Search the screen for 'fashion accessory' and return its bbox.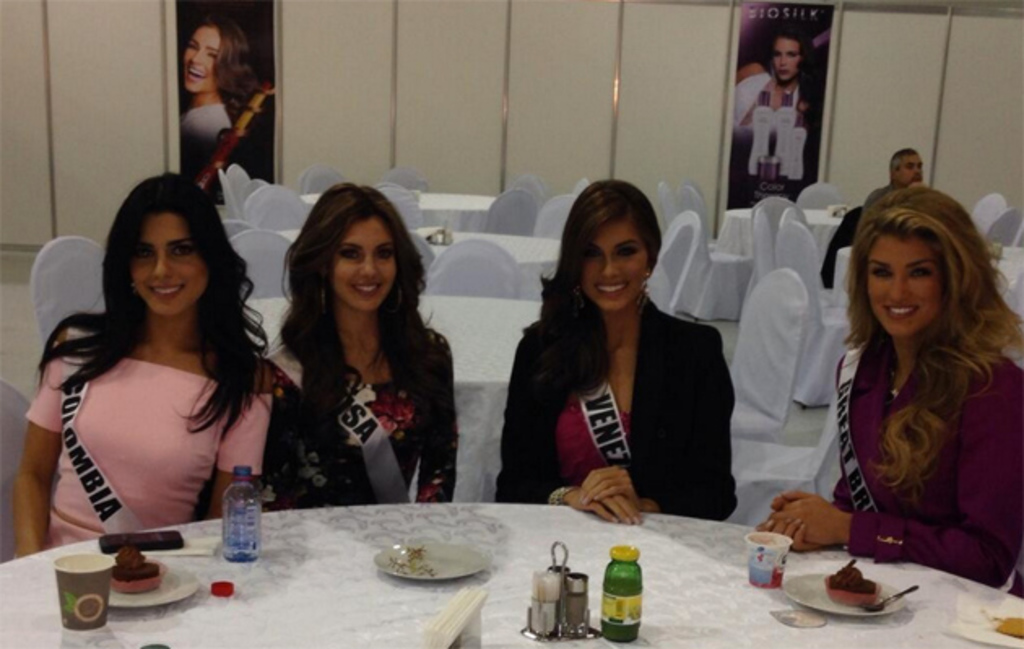
Found: BBox(130, 280, 135, 294).
